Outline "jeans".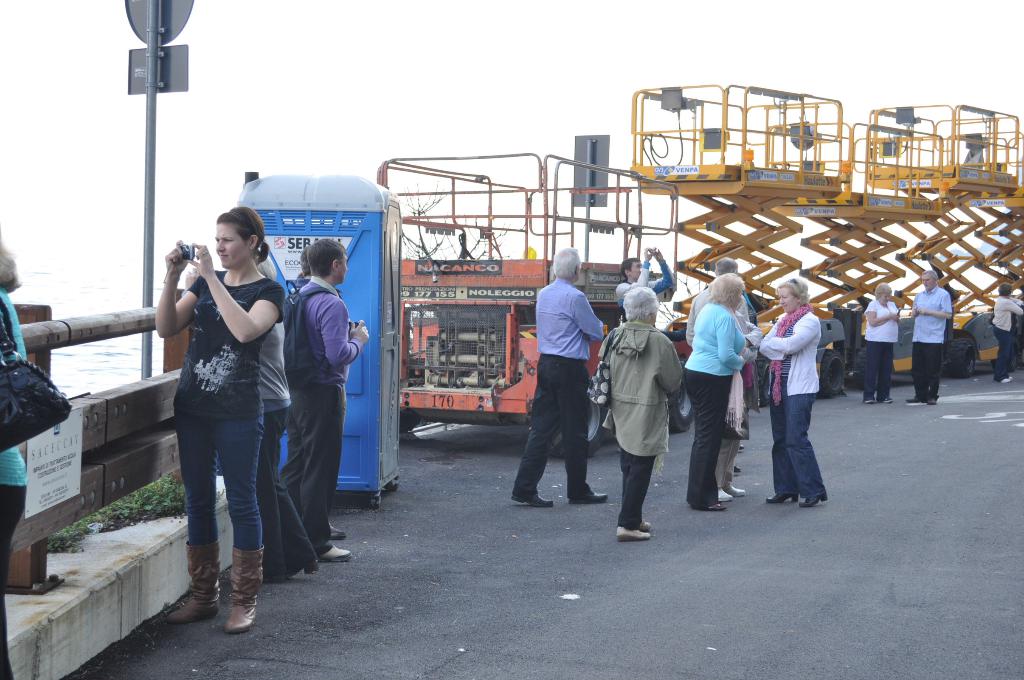
Outline: 173,409,262,550.
